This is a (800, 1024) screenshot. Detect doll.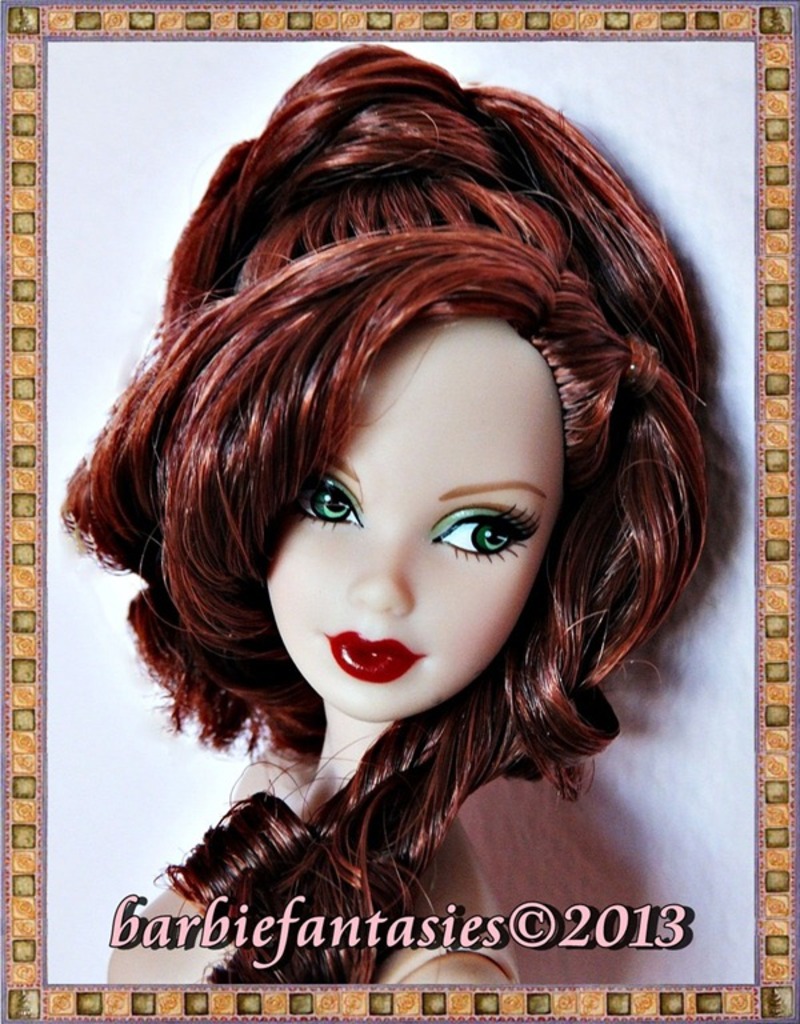
bbox=[28, 71, 692, 928].
